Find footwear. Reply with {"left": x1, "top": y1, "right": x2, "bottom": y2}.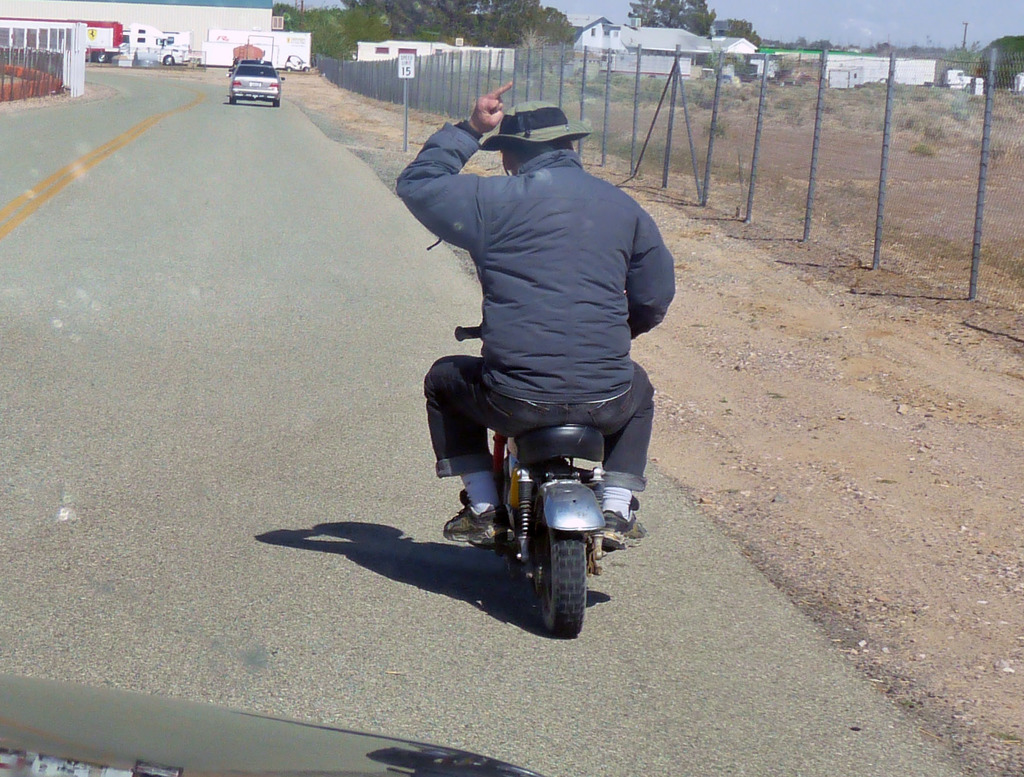
{"left": 602, "top": 509, "right": 646, "bottom": 545}.
